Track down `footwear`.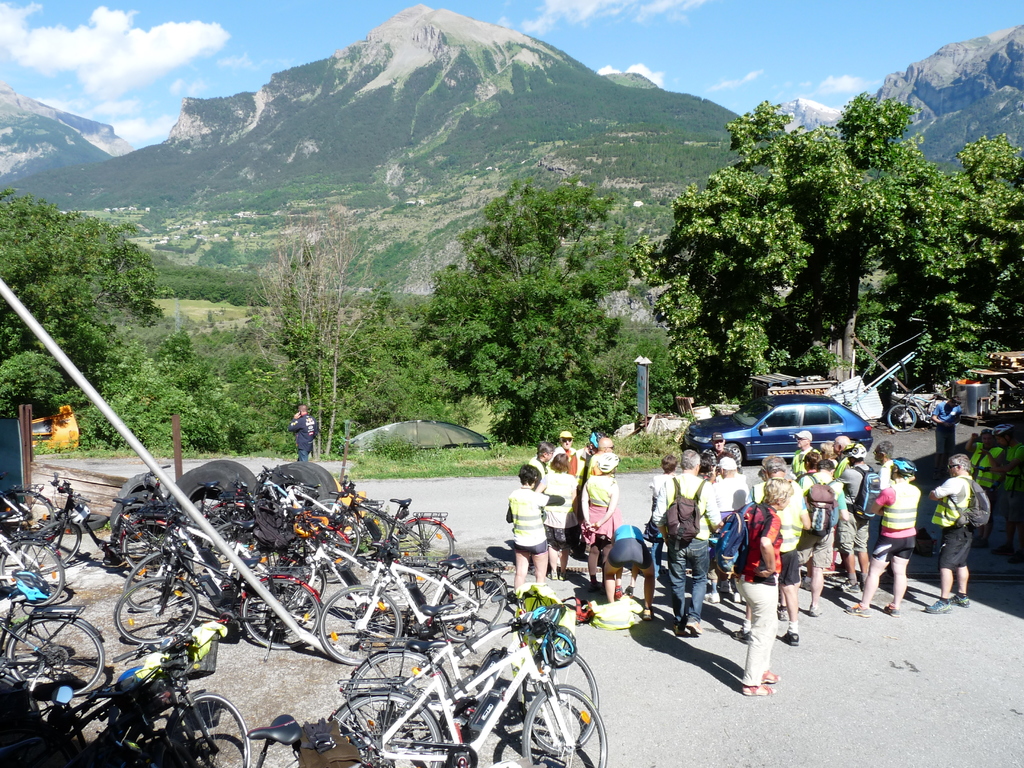
Tracked to <box>644,605,657,621</box>.
